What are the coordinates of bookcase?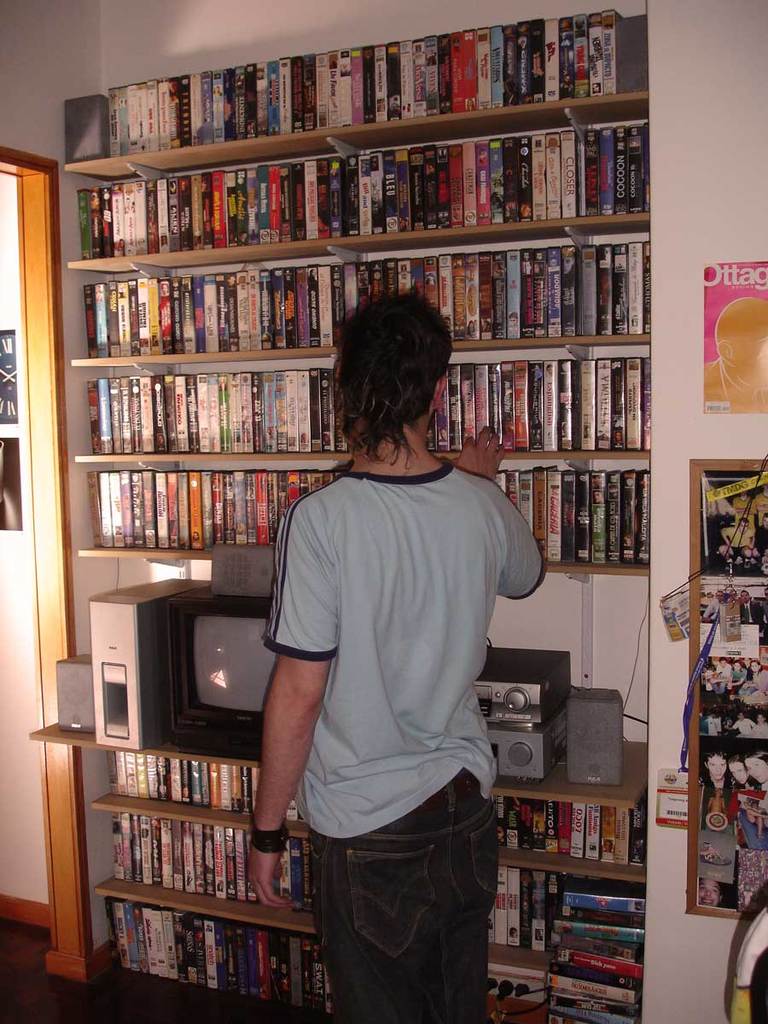
62/8/654/1023.
